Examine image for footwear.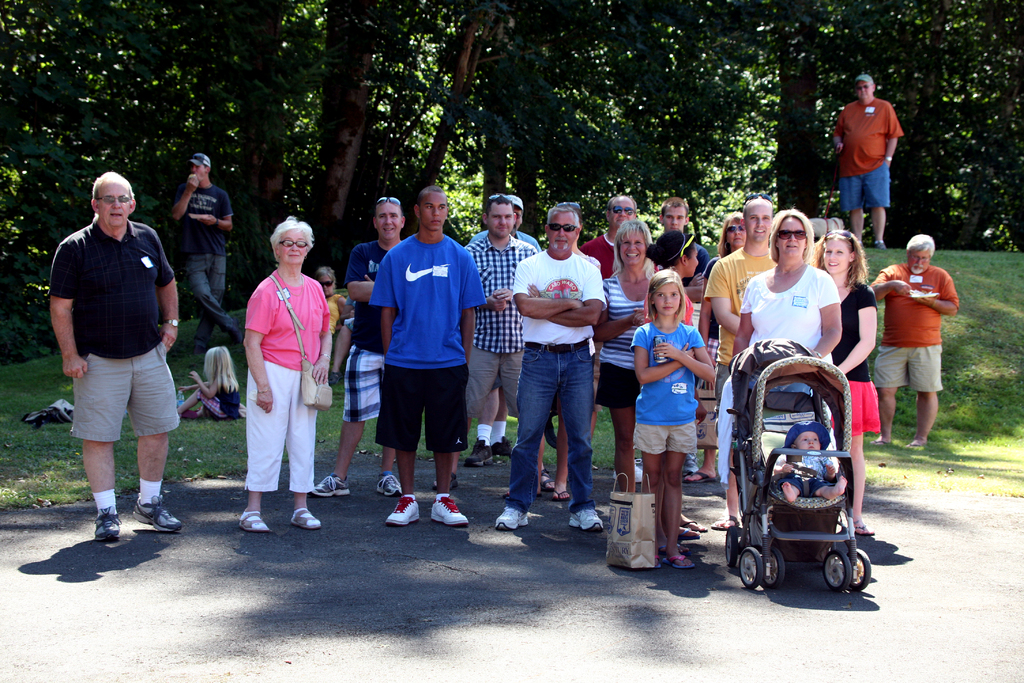
Examination result: (x1=195, y1=345, x2=206, y2=352).
